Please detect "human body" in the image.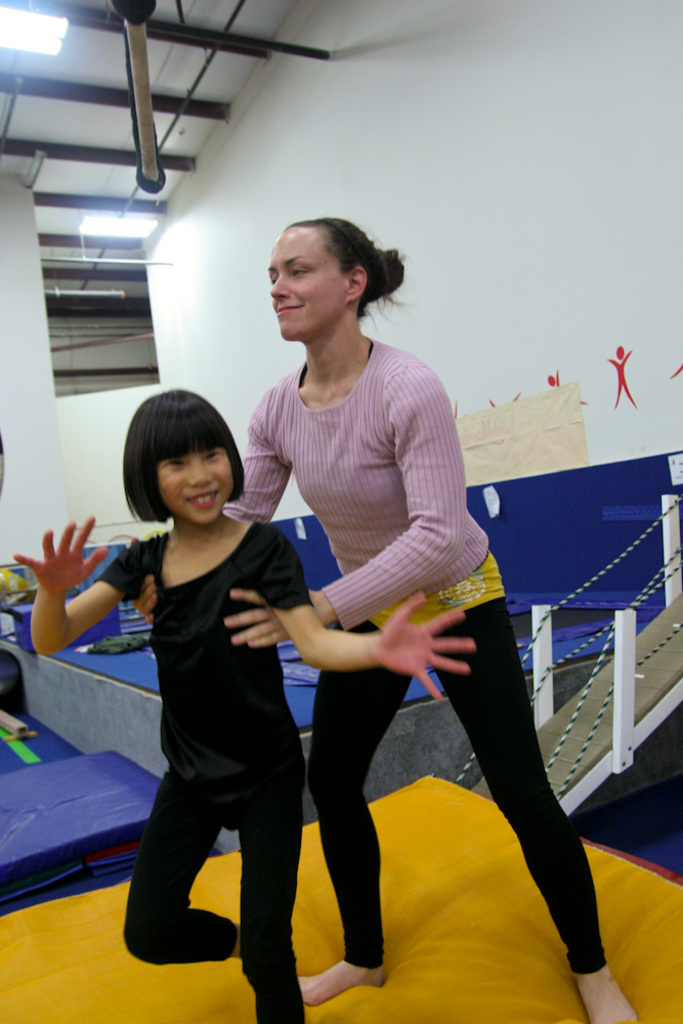
bbox=[135, 219, 641, 1023].
